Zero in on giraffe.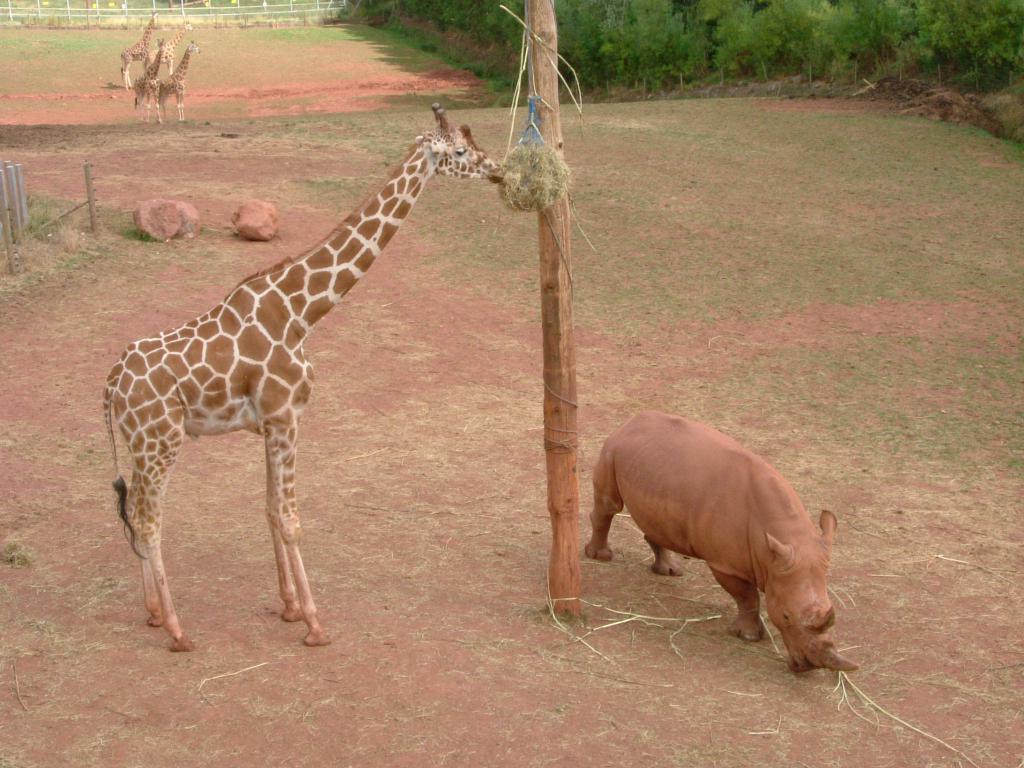
Zeroed in: [158,42,200,118].
